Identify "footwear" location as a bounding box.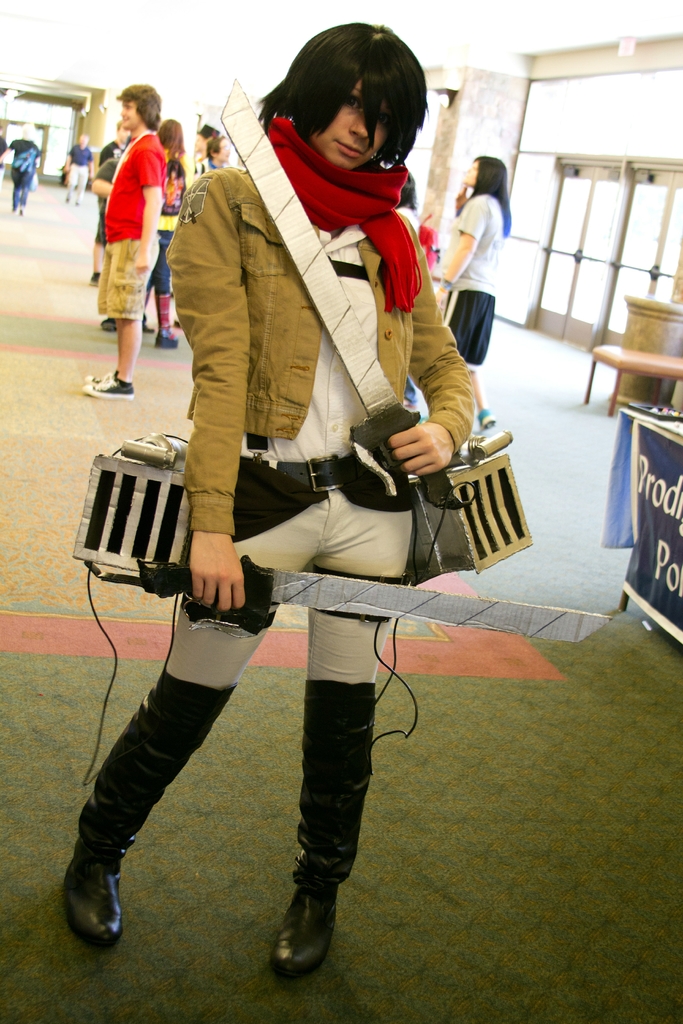
Rect(82, 373, 136, 401).
